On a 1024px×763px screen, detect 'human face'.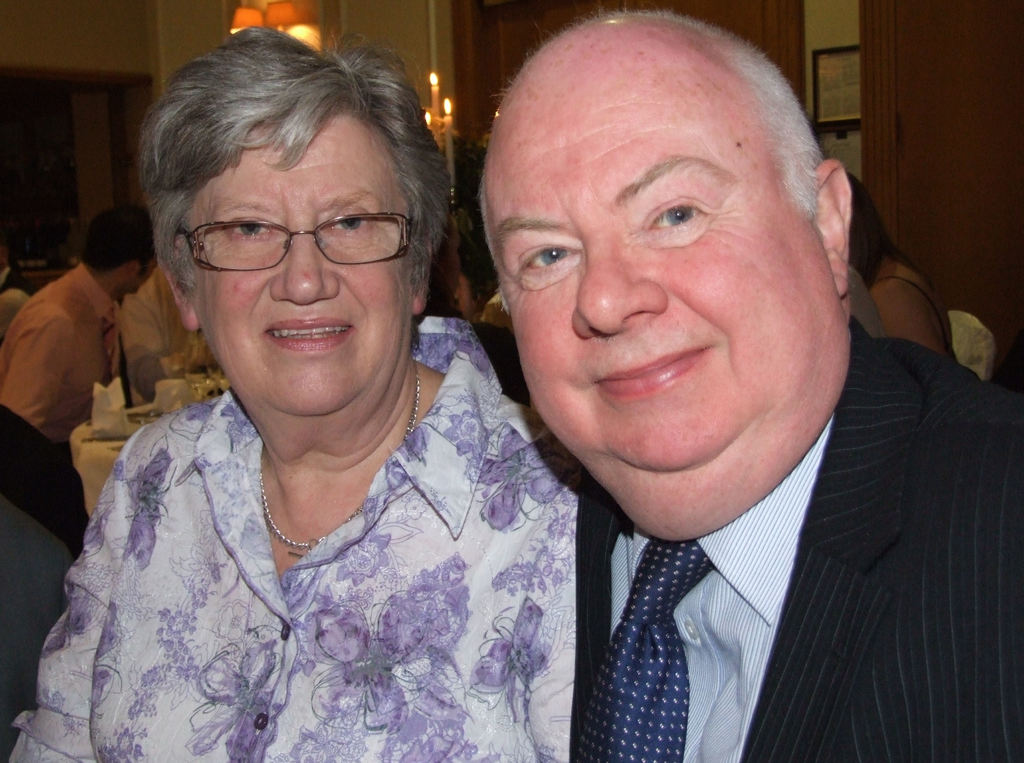
detection(484, 86, 833, 471).
